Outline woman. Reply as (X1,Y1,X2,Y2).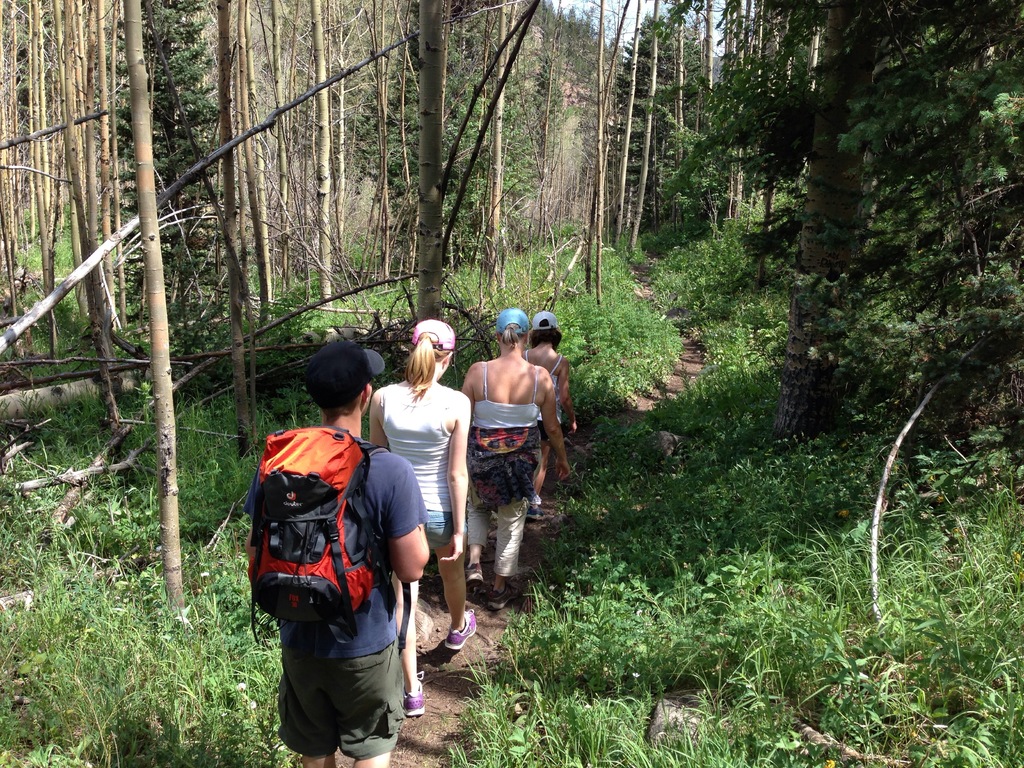
(453,304,568,605).
